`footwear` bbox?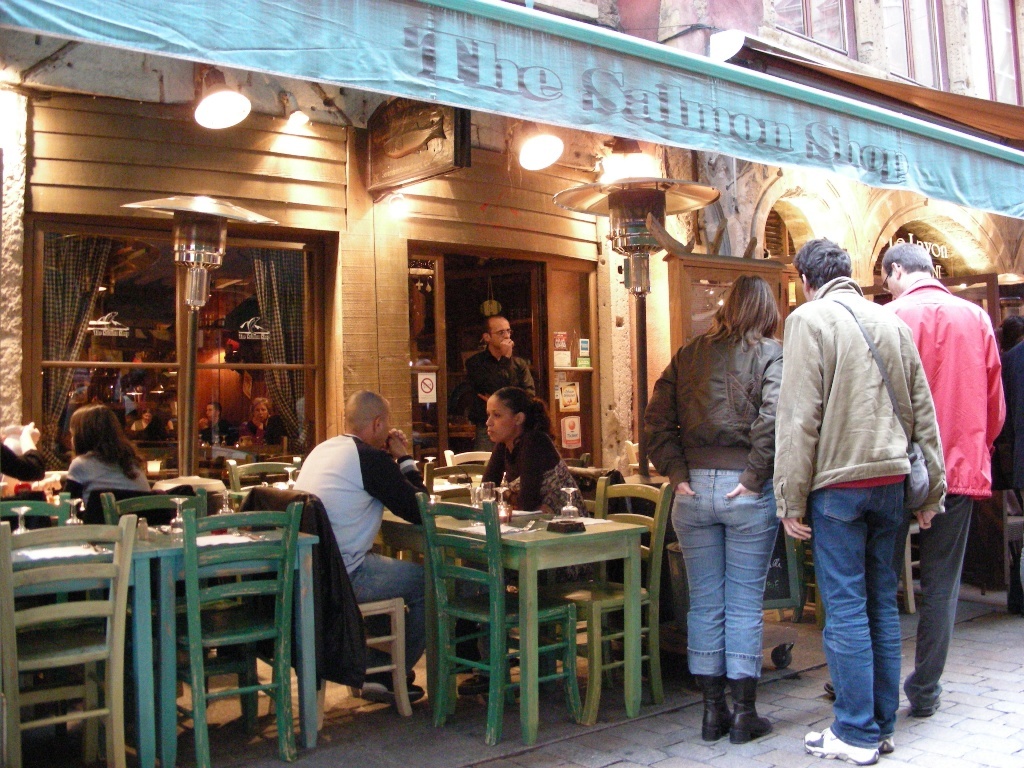
913 699 943 717
